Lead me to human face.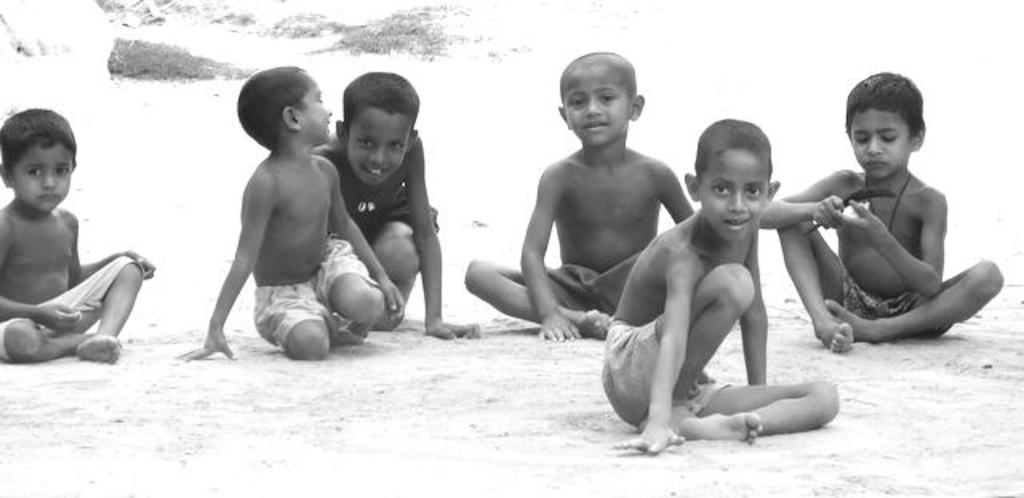
Lead to region(706, 151, 765, 237).
